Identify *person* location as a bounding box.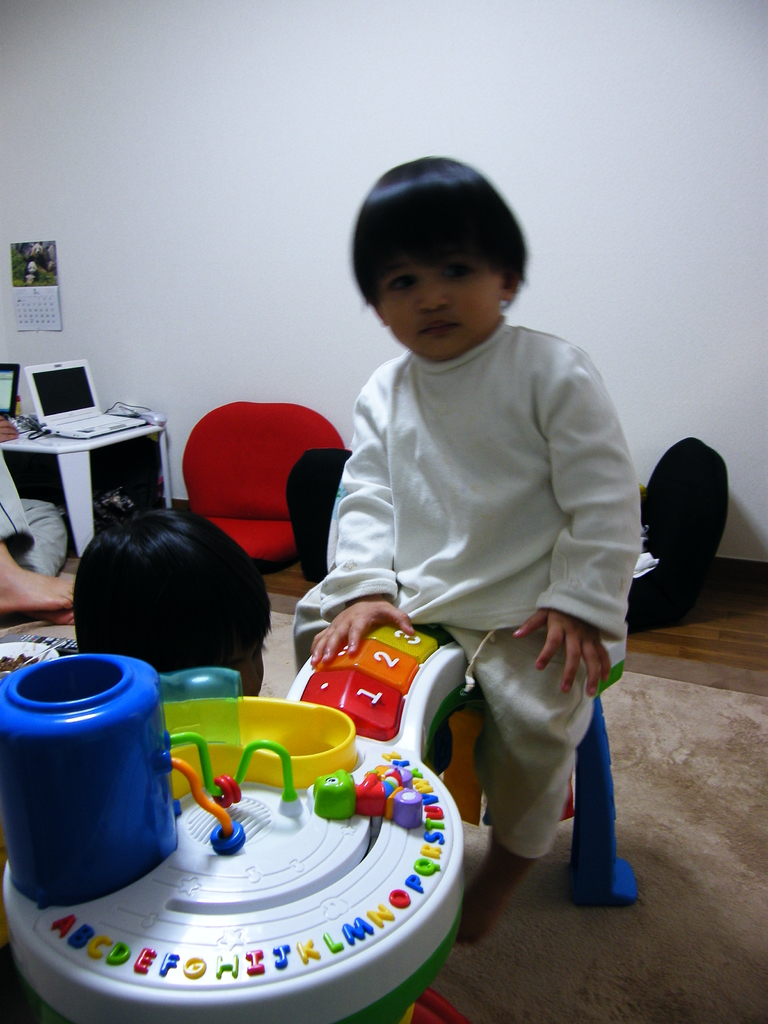
0, 417, 79, 617.
